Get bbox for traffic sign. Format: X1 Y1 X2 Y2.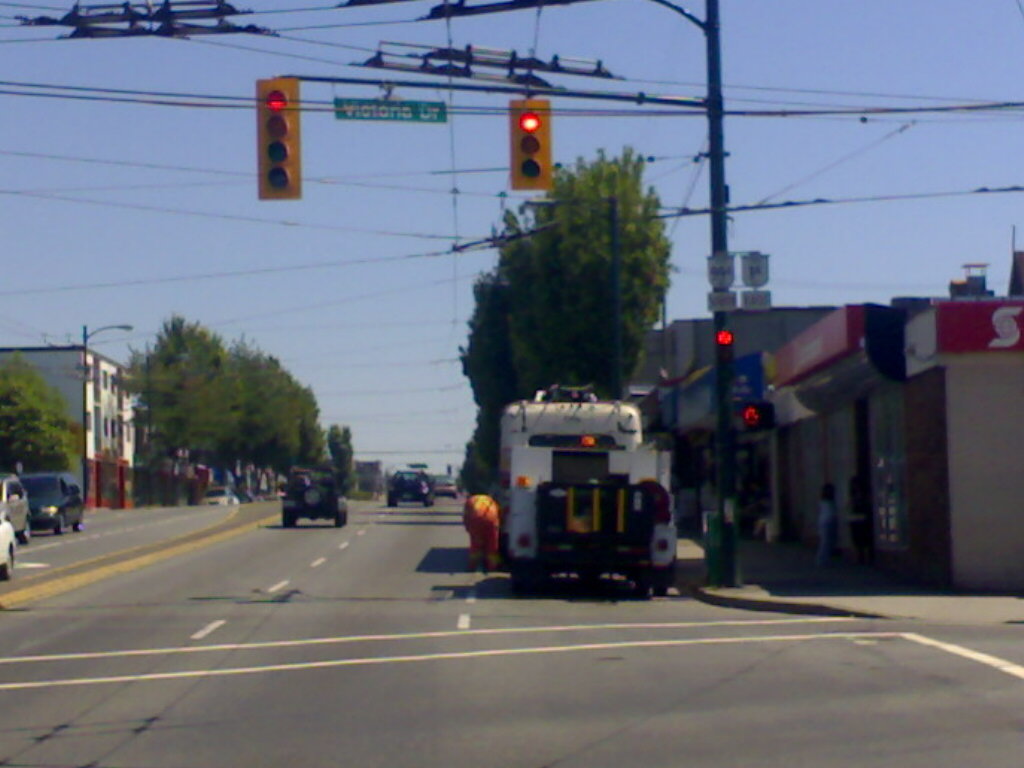
731 400 774 429.
